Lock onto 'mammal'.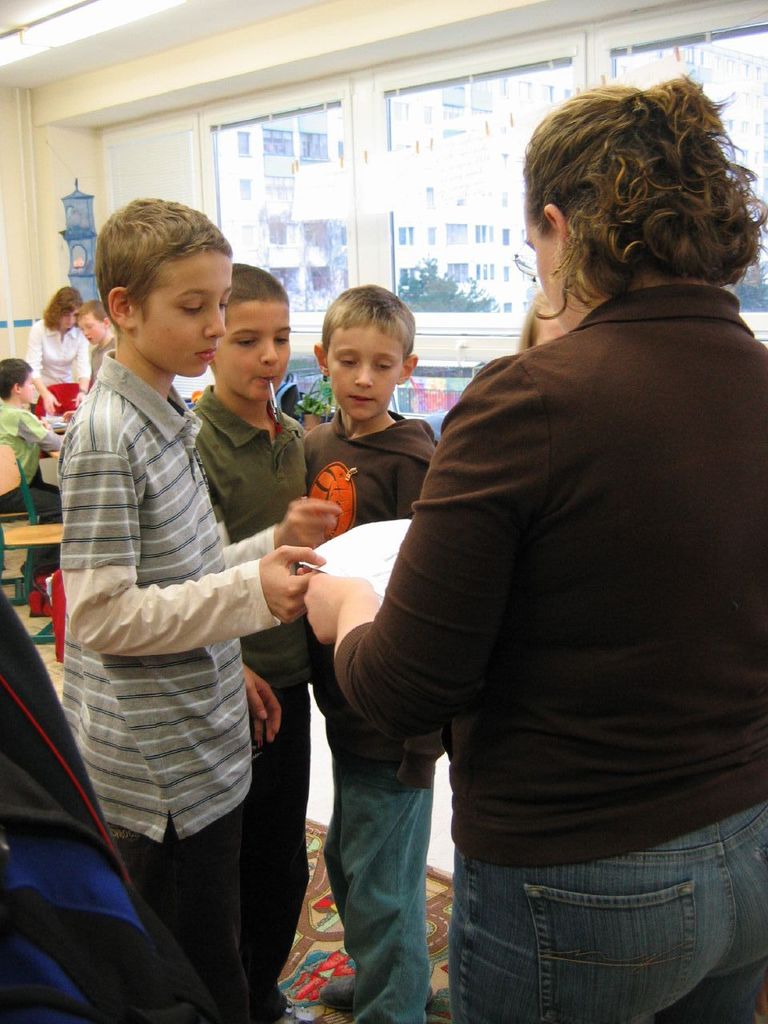
Locked: select_region(82, 302, 117, 380).
